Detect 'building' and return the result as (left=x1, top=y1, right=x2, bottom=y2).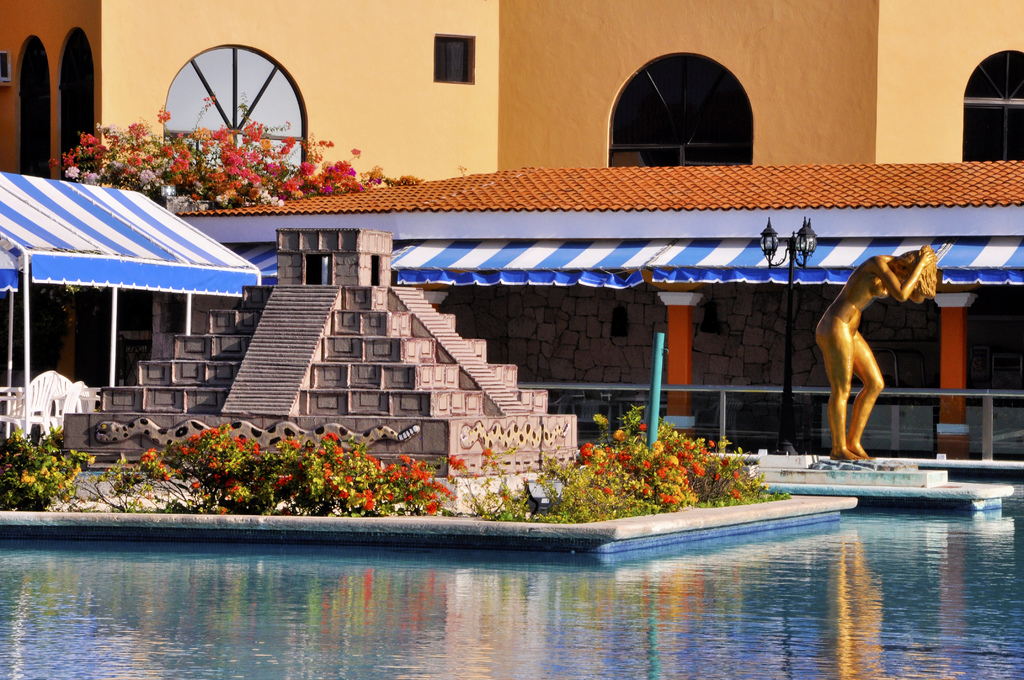
(left=0, top=0, right=1023, bottom=487).
